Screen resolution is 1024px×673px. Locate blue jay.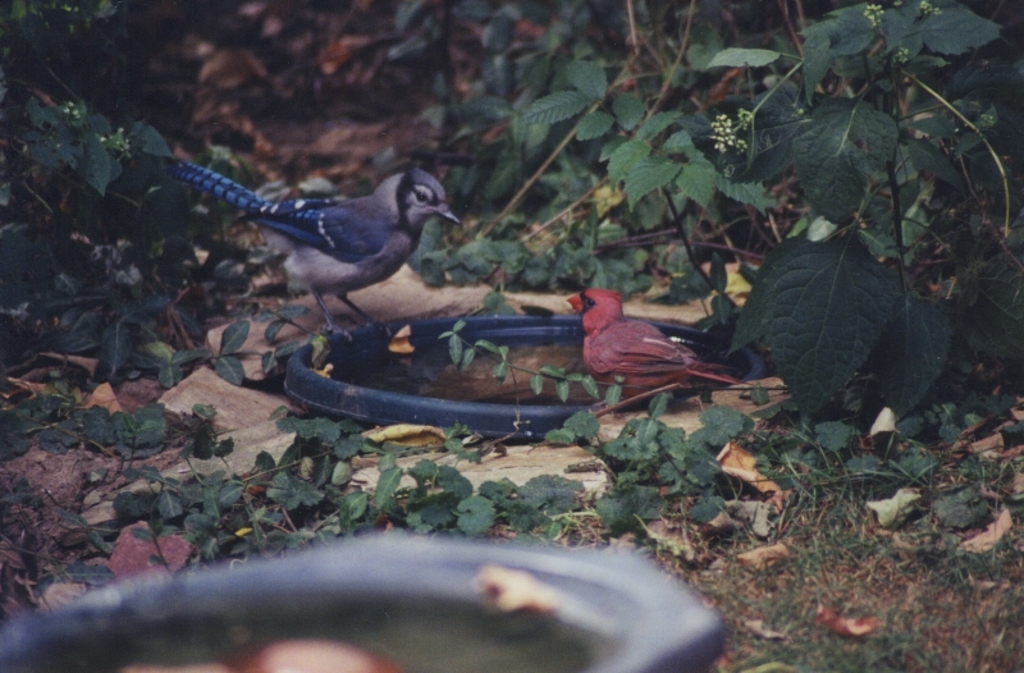
<bbox>159, 156, 461, 347</bbox>.
